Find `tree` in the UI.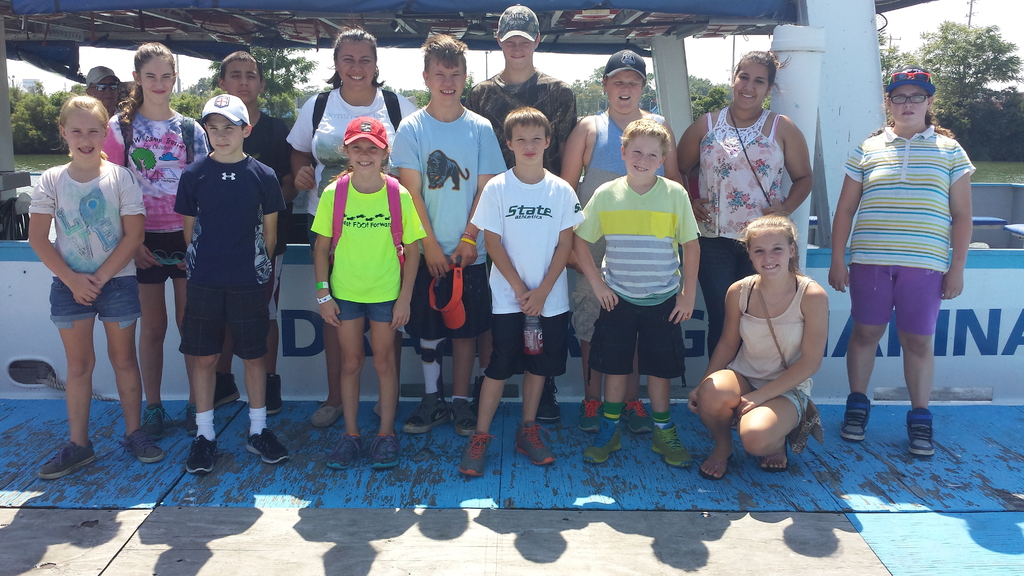
UI element at (left=195, top=41, right=344, bottom=142).
